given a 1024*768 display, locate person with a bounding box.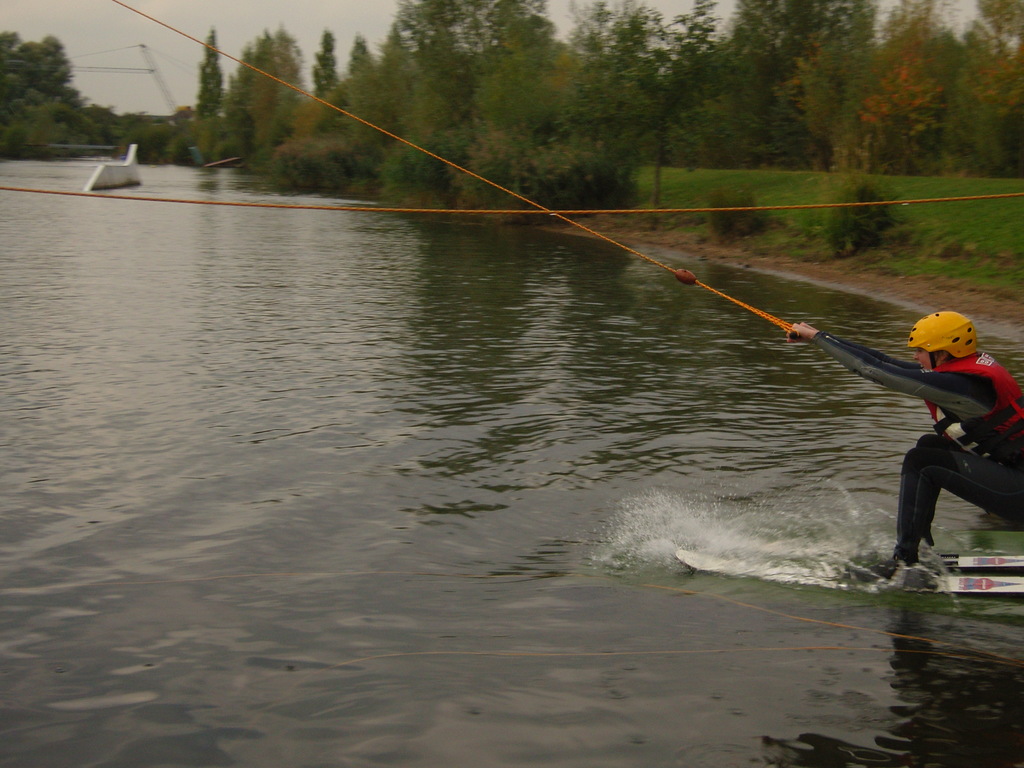
Located: {"x1": 787, "y1": 310, "x2": 1023, "y2": 576}.
